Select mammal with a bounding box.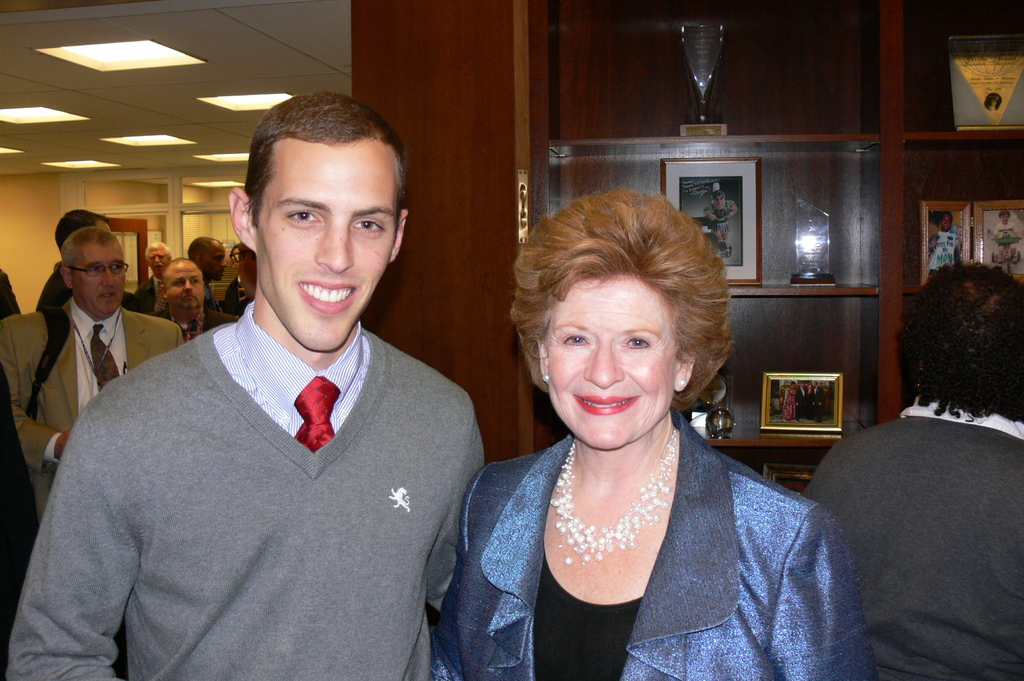
BBox(927, 206, 962, 270).
